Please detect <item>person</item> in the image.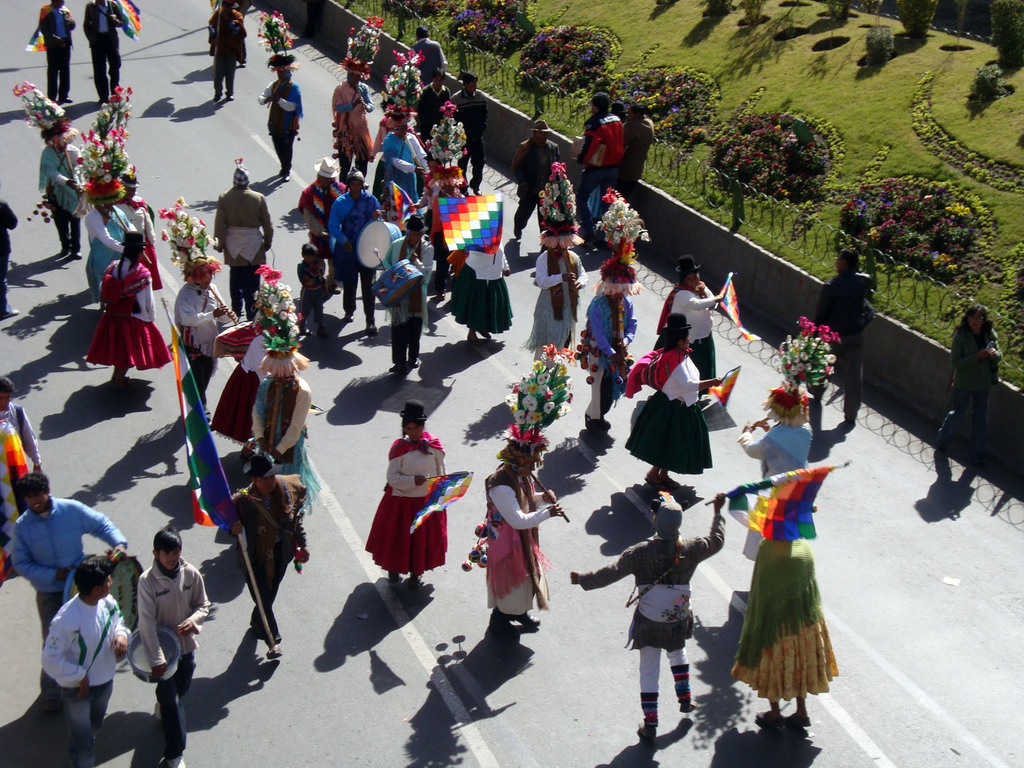
x1=257 y1=13 x2=303 y2=184.
